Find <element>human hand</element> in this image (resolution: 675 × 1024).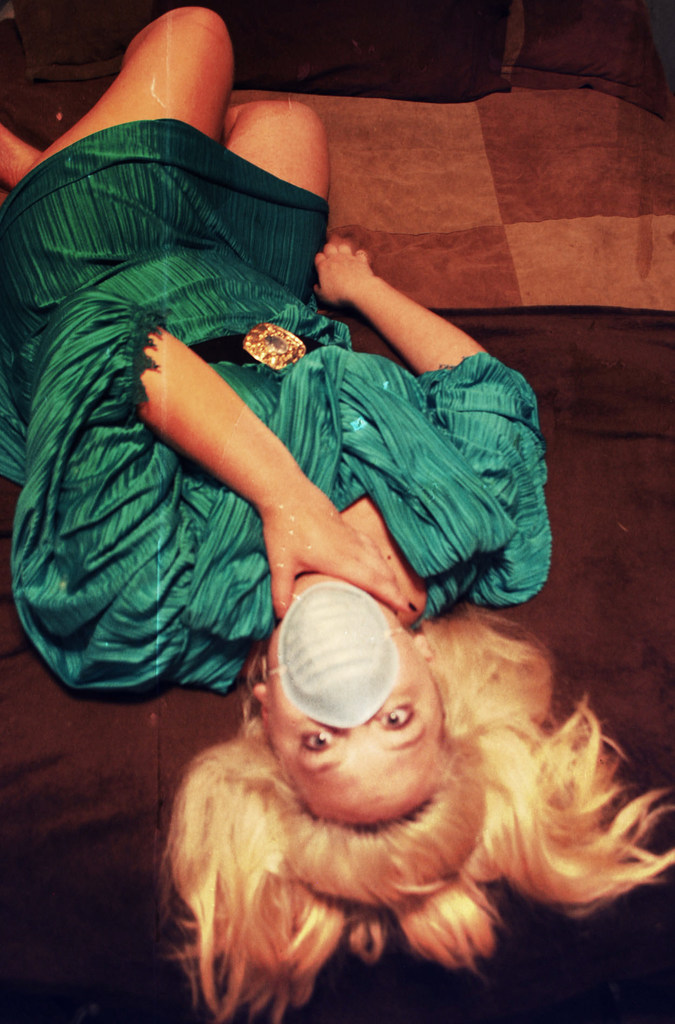
crop(259, 484, 417, 624).
